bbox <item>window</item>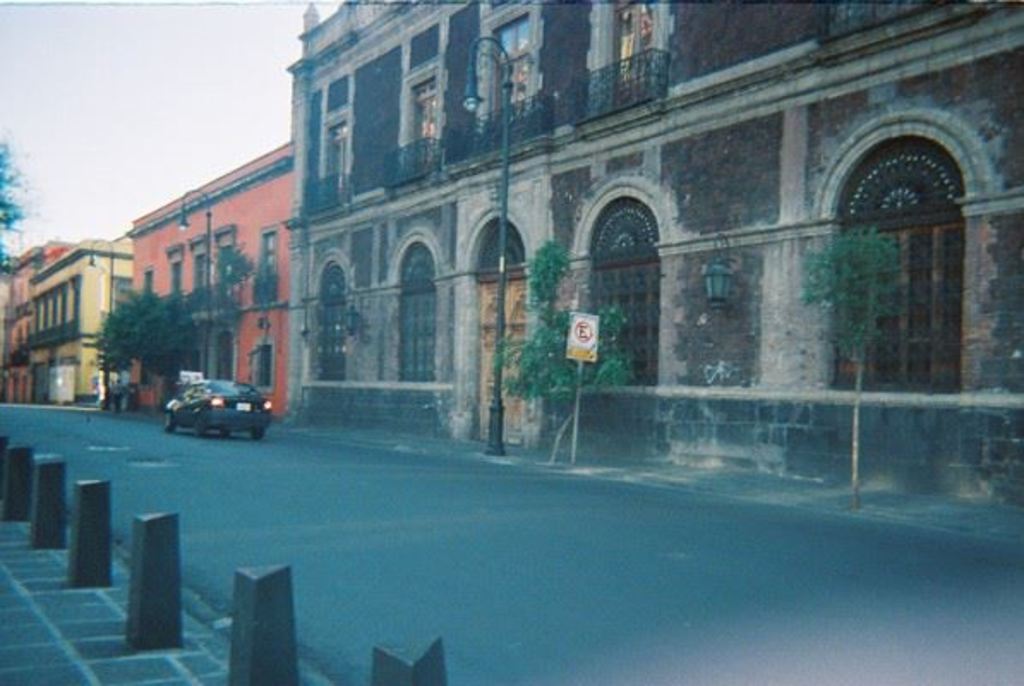
left=400, top=226, right=436, bottom=379
